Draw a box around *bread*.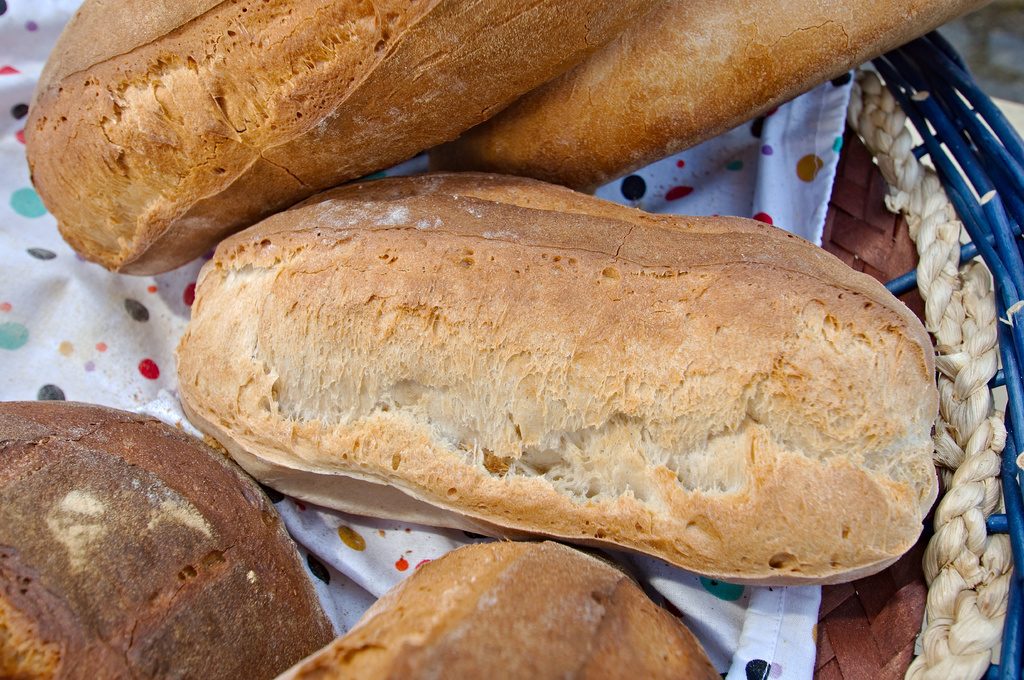
bbox(0, 397, 340, 679).
